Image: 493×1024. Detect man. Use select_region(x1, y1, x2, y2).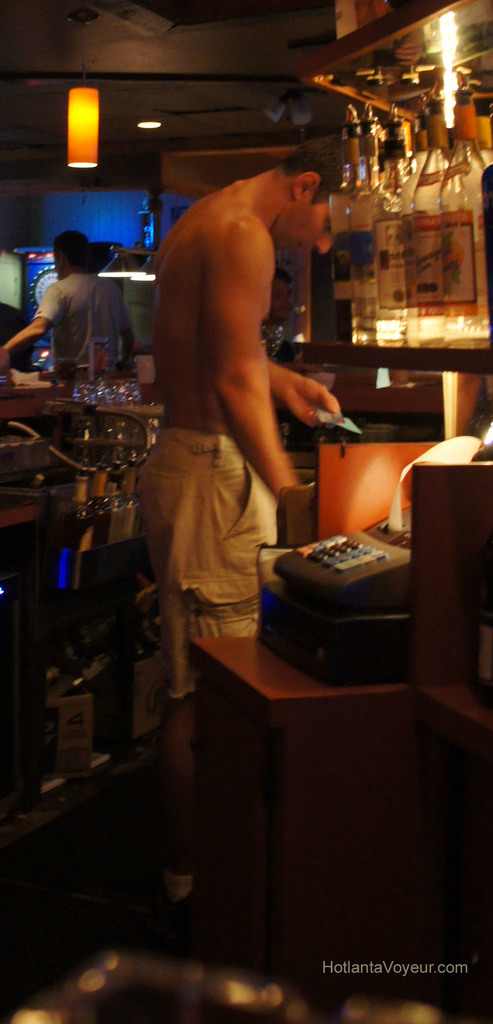
select_region(131, 87, 356, 724).
